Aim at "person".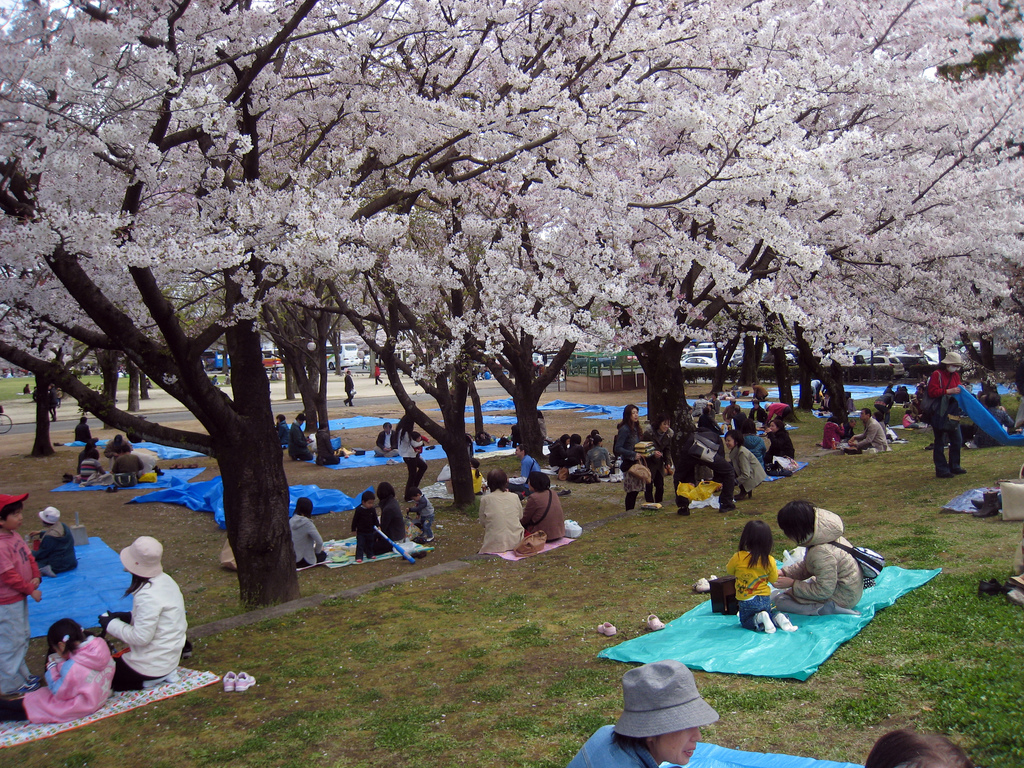
Aimed at 108, 448, 148, 484.
